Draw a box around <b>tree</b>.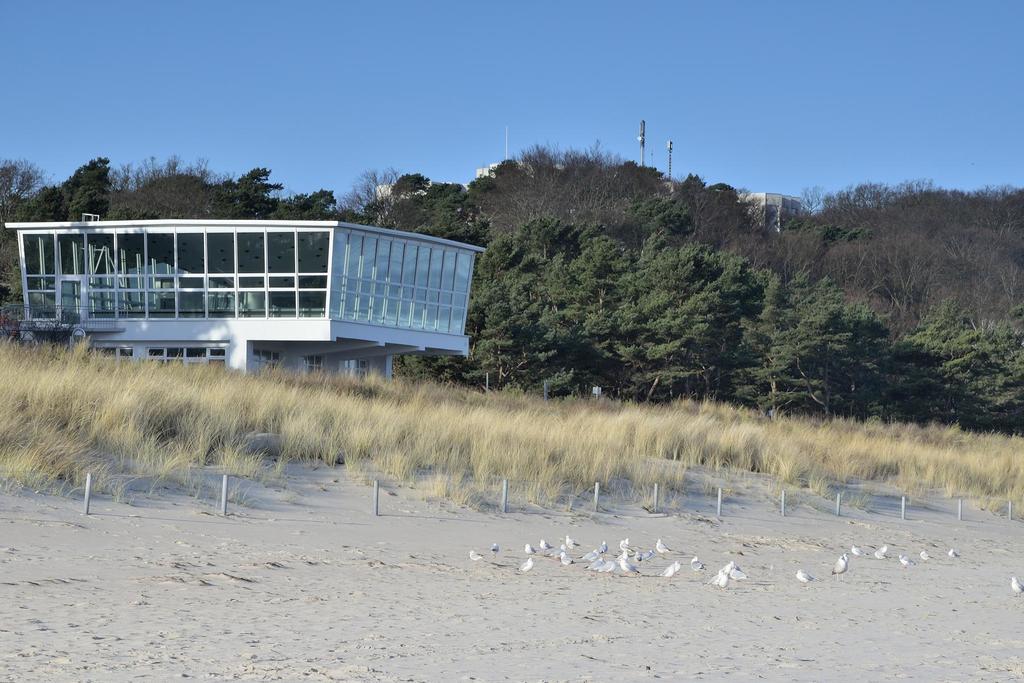
350, 162, 399, 220.
